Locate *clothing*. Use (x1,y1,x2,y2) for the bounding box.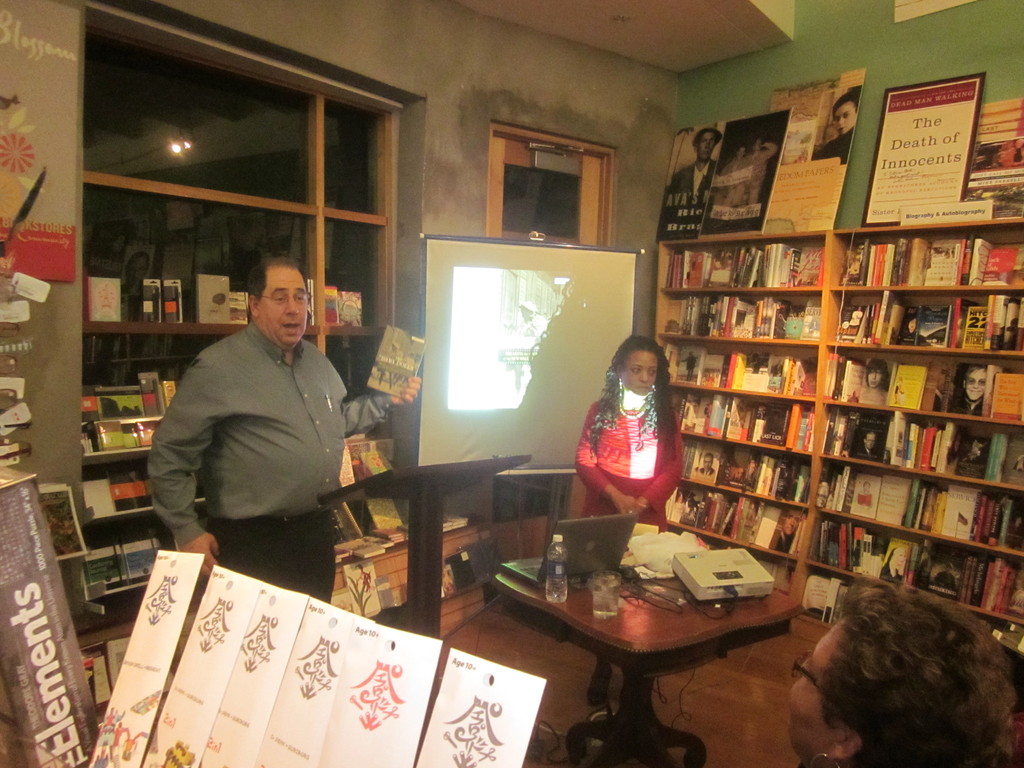
(814,124,852,170).
